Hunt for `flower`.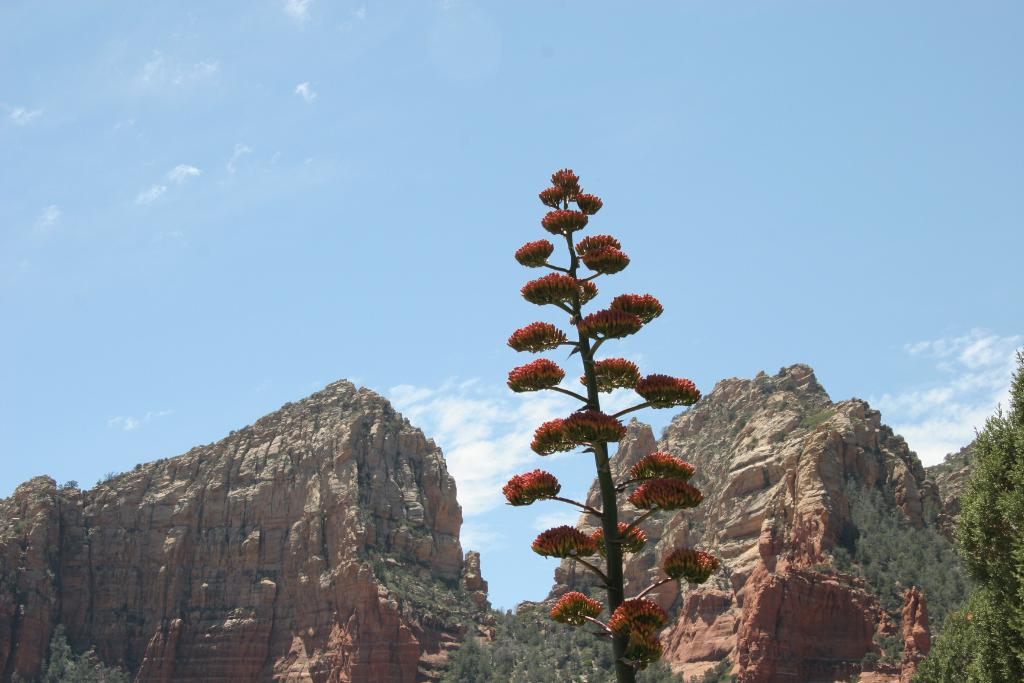
Hunted down at 584/522/649/553.
